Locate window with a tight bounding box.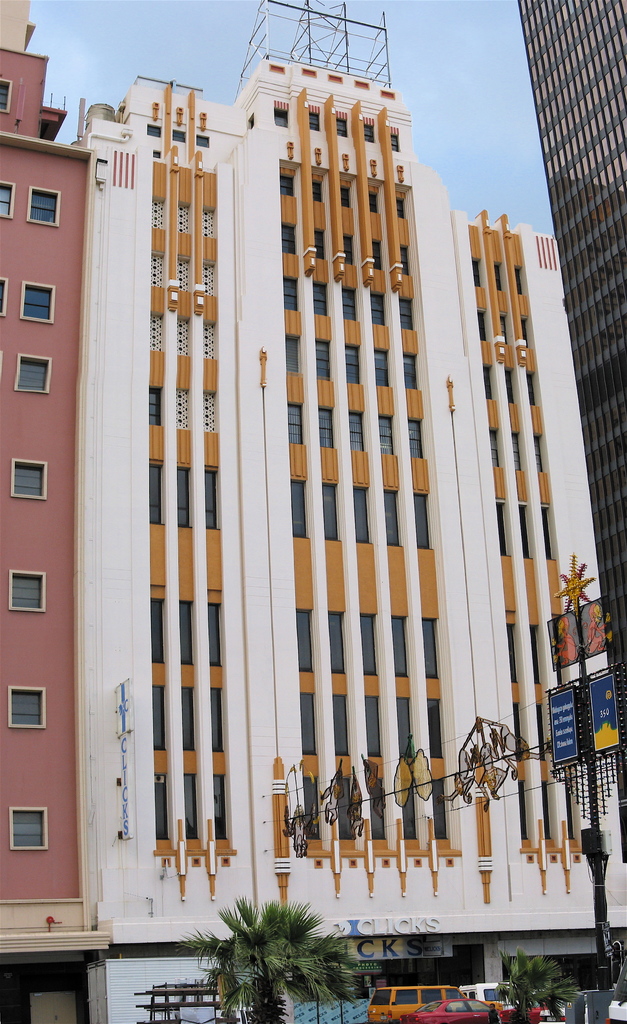
select_region(0, 278, 6, 318).
